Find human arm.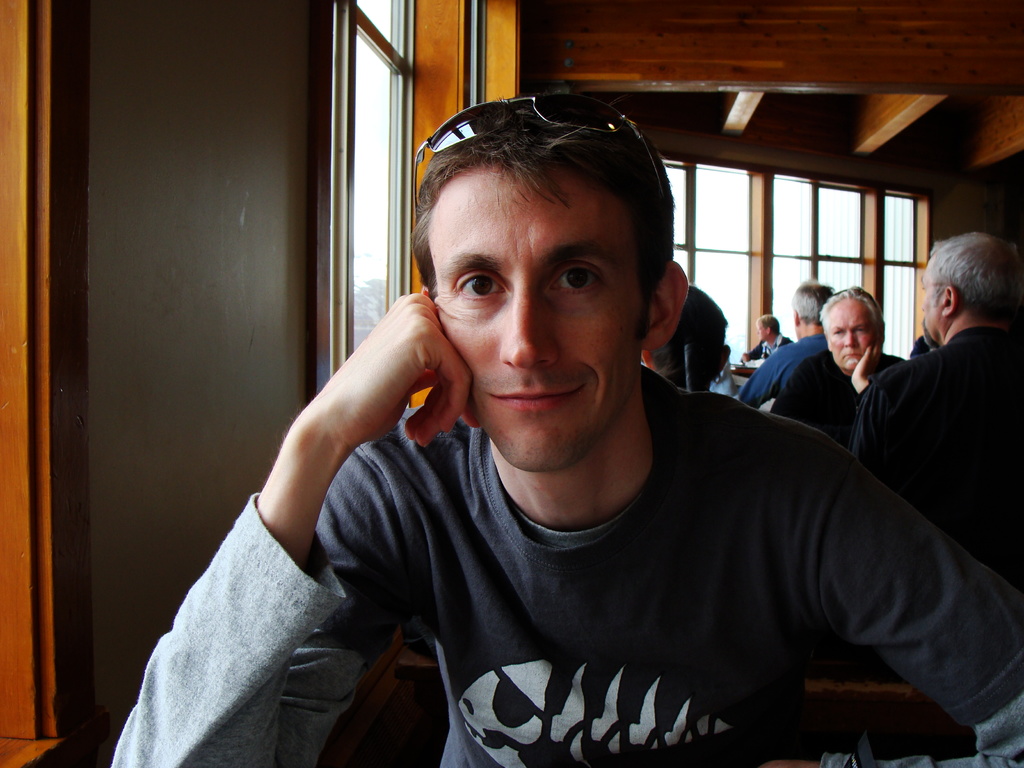
[left=126, top=312, right=458, bottom=724].
